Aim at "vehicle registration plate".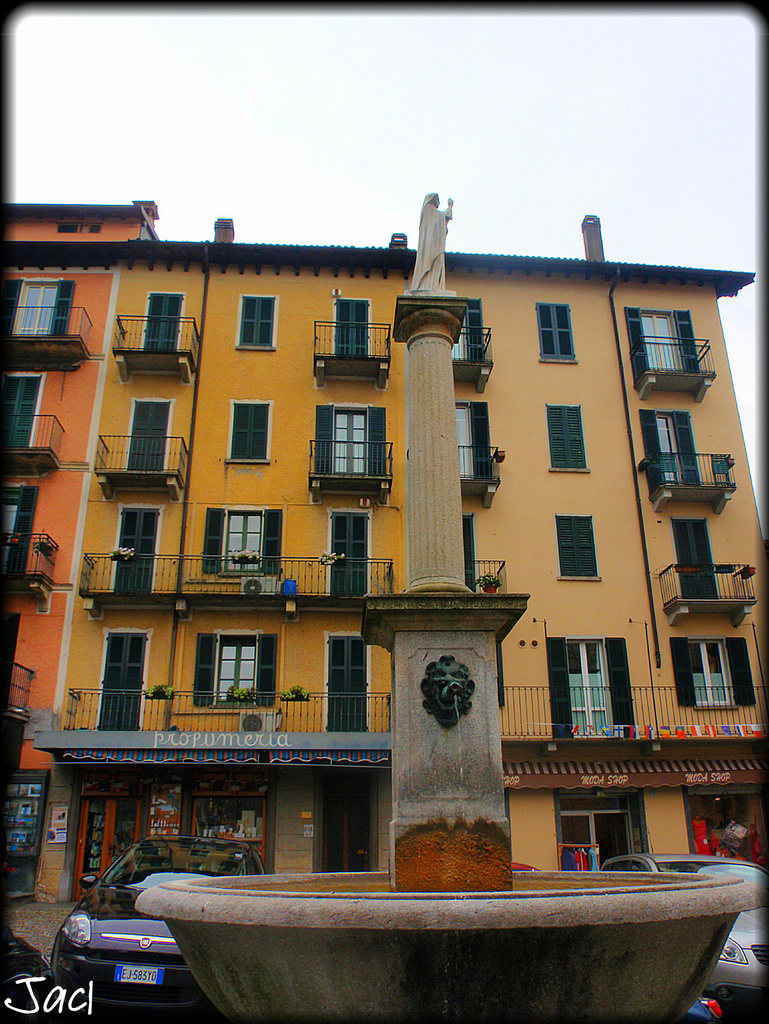
Aimed at locate(114, 964, 163, 983).
